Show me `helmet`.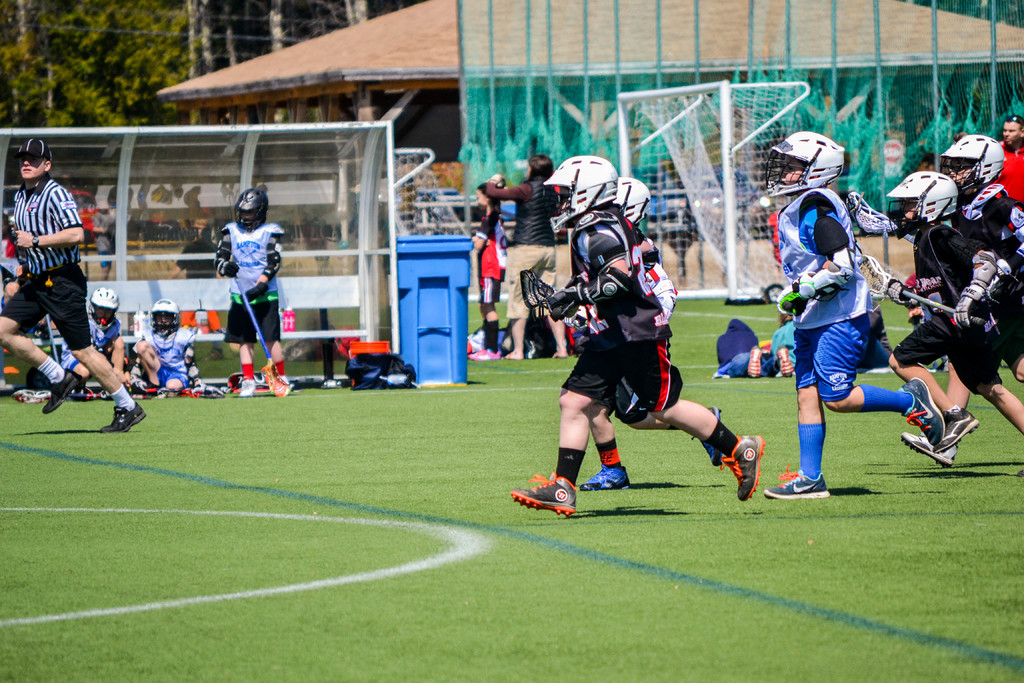
`helmet` is here: {"left": 947, "top": 134, "right": 1003, "bottom": 201}.
